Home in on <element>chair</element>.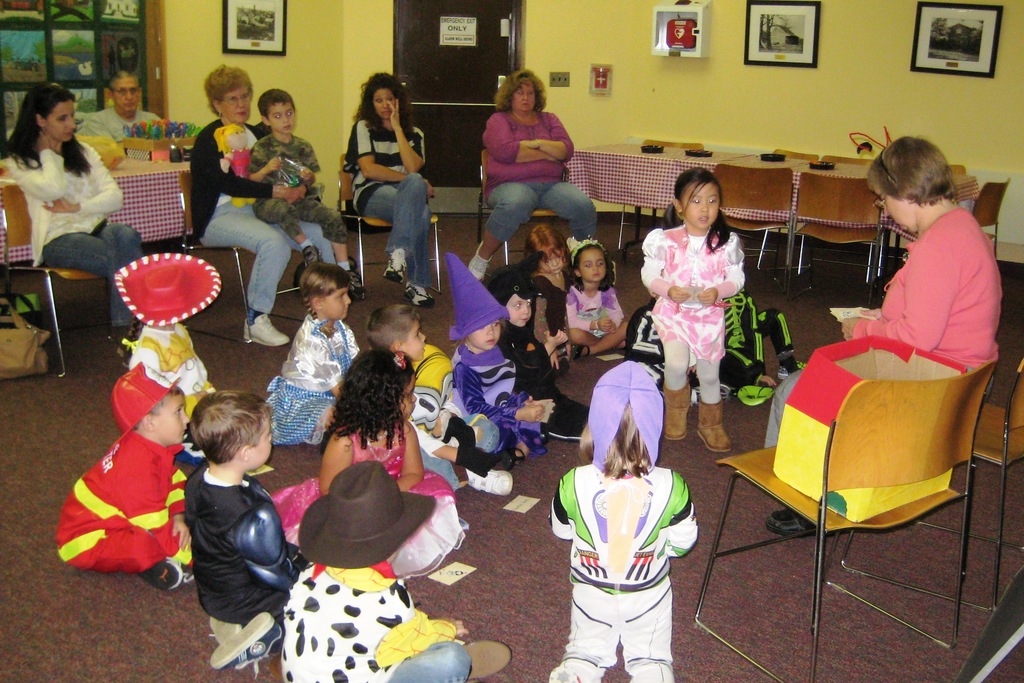
Homed in at box(714, 161, 801, 276).
